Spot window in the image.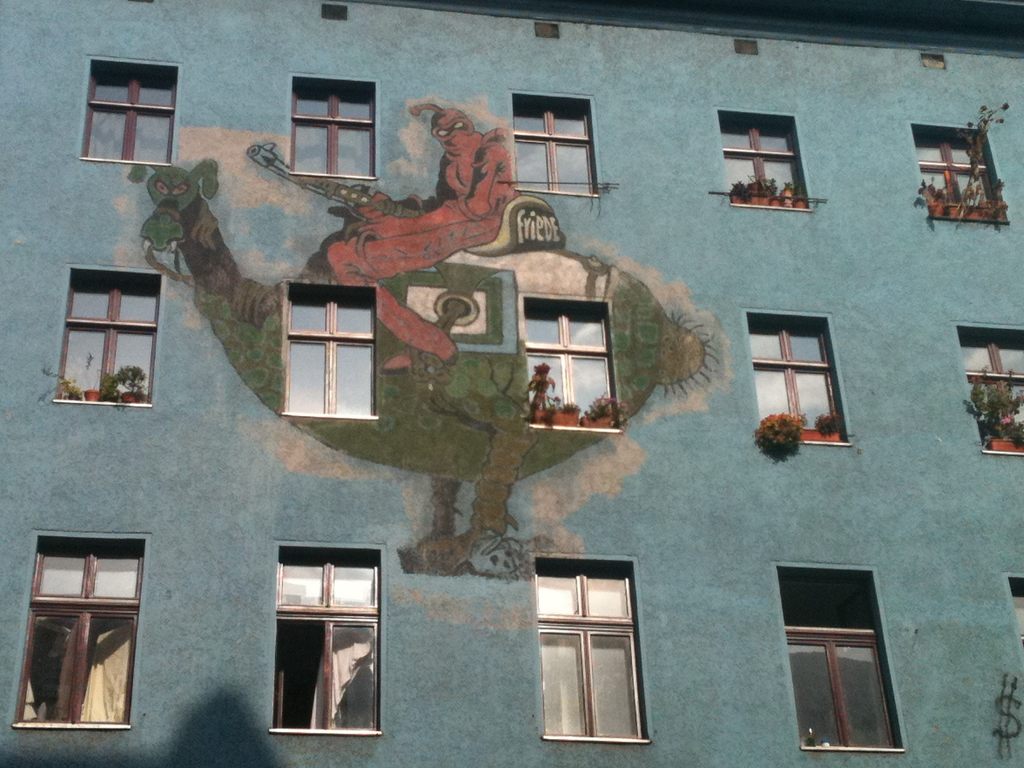
window found at l=277, t=541, r=384, b=737.
